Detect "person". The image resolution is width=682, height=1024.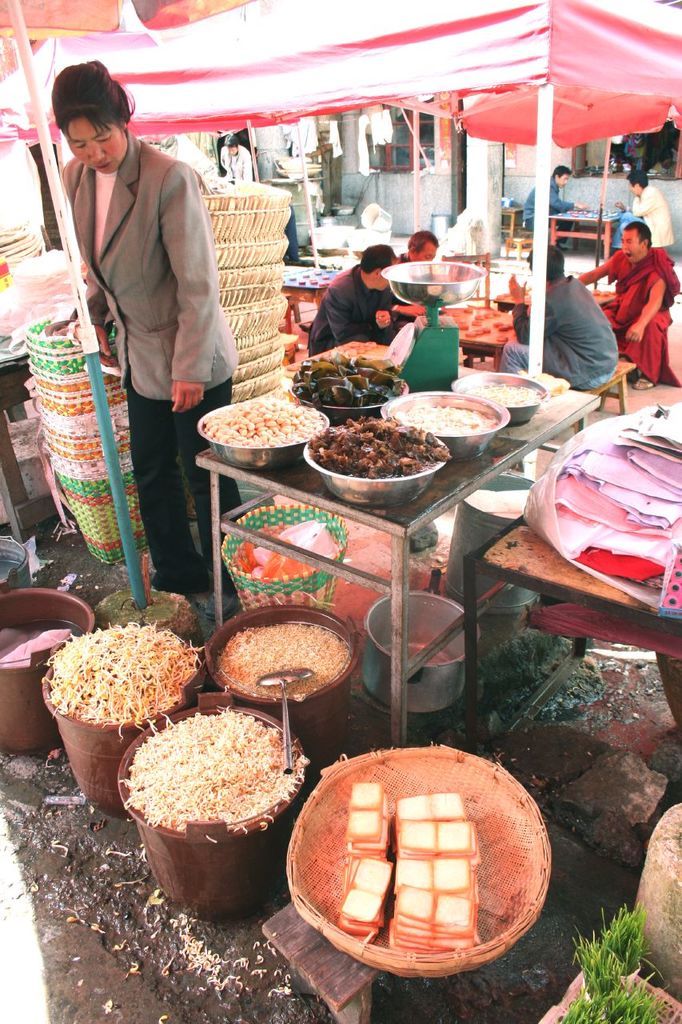
<bbox>526, 167, 593, 242</bbox>.
